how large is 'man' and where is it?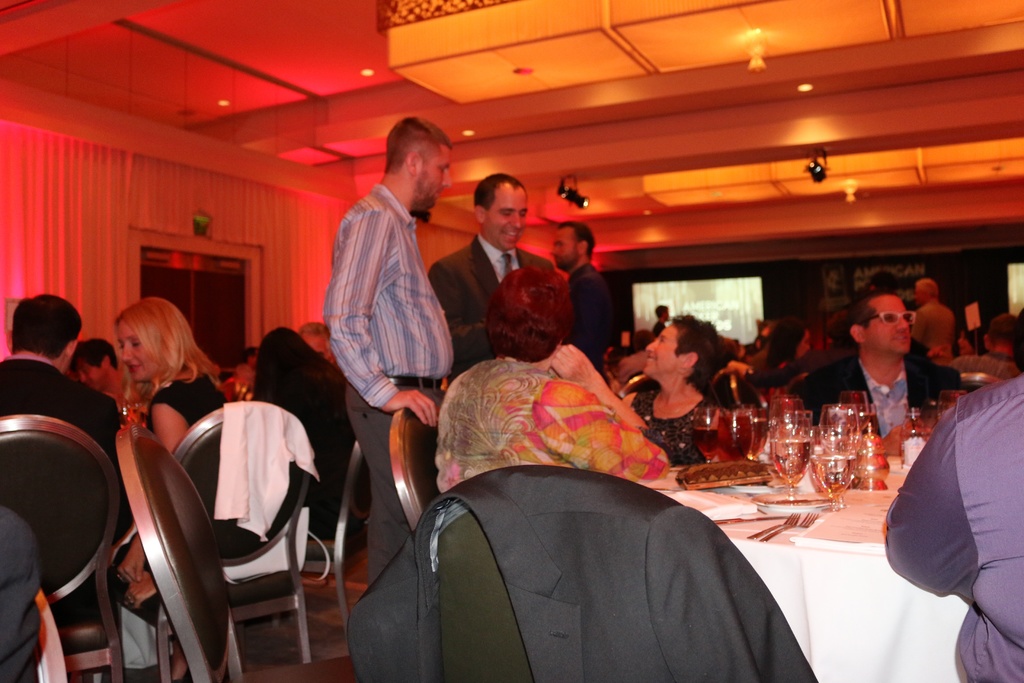
Bounding box: 793:291:956:431.
